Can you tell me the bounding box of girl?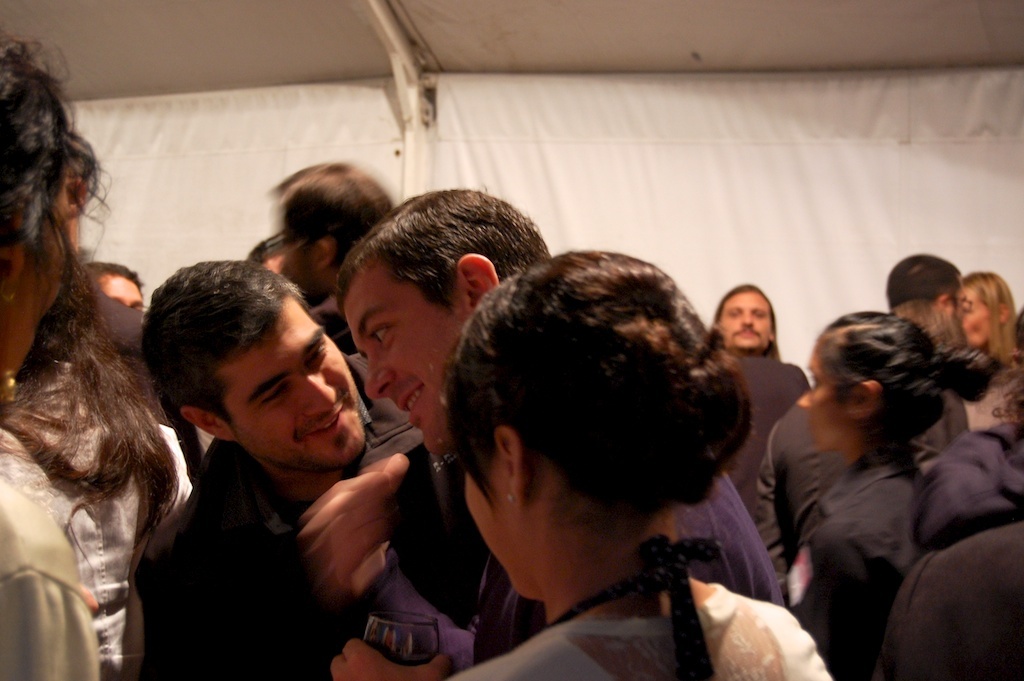
[x1=315, y1=246, x2=837, y2=680].
